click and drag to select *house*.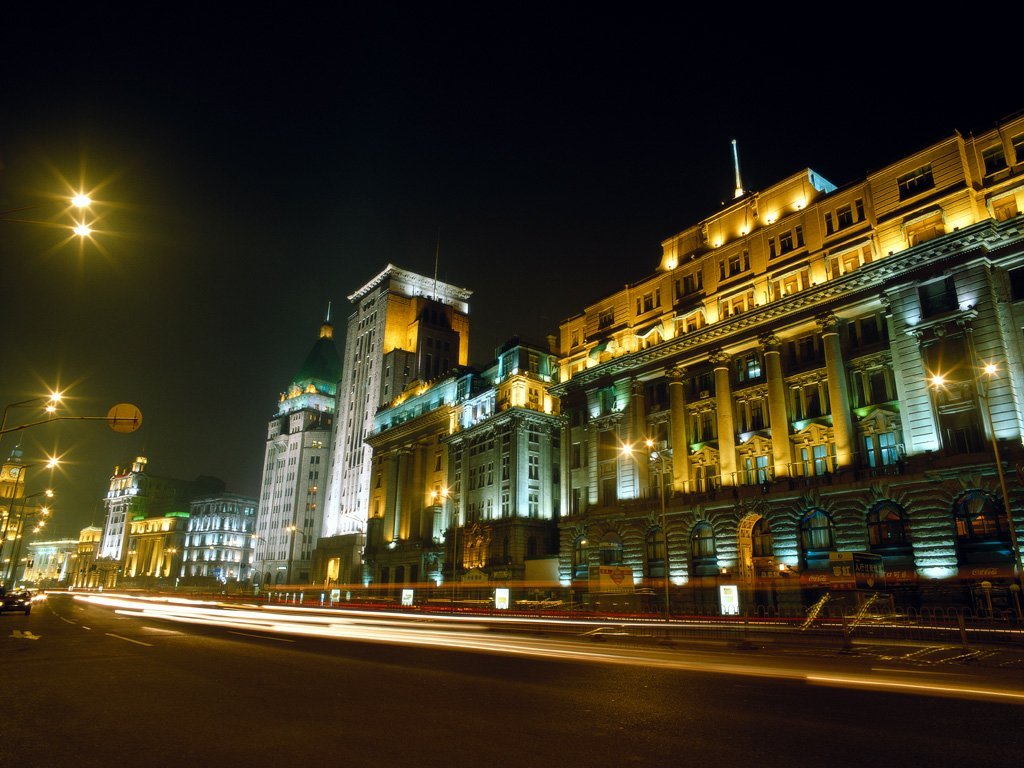
Selection: pyautogui.locateOnScreen(265, 379, 320, 591).
